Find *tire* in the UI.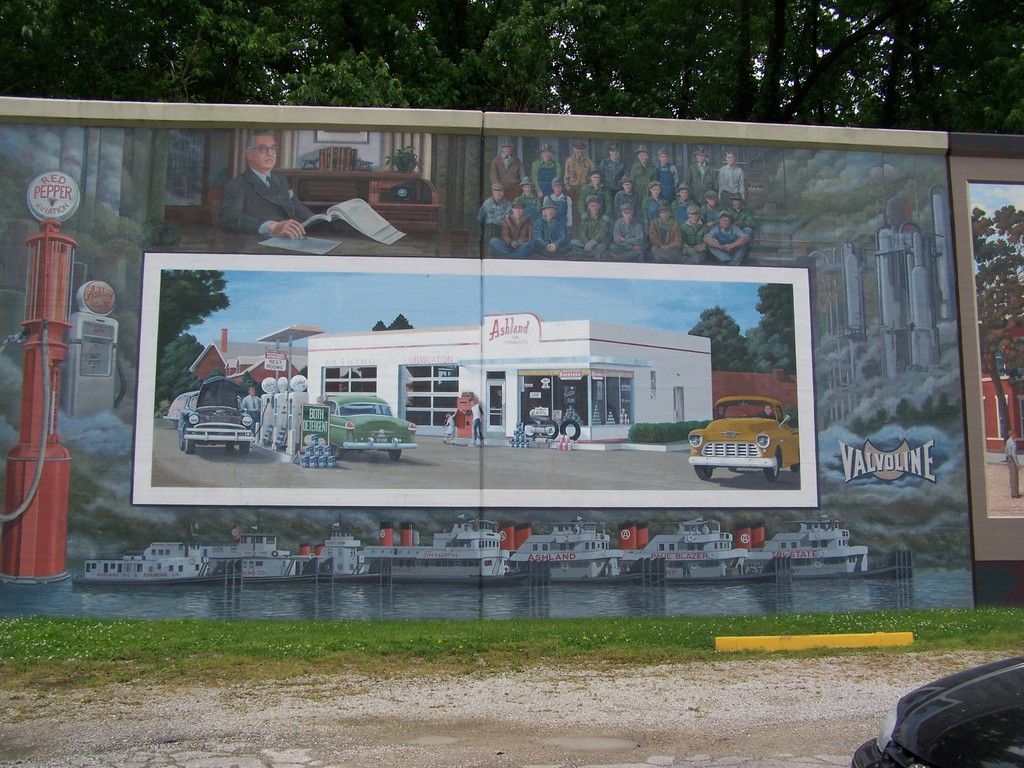
UI element at 226, 440, 234, 451.
